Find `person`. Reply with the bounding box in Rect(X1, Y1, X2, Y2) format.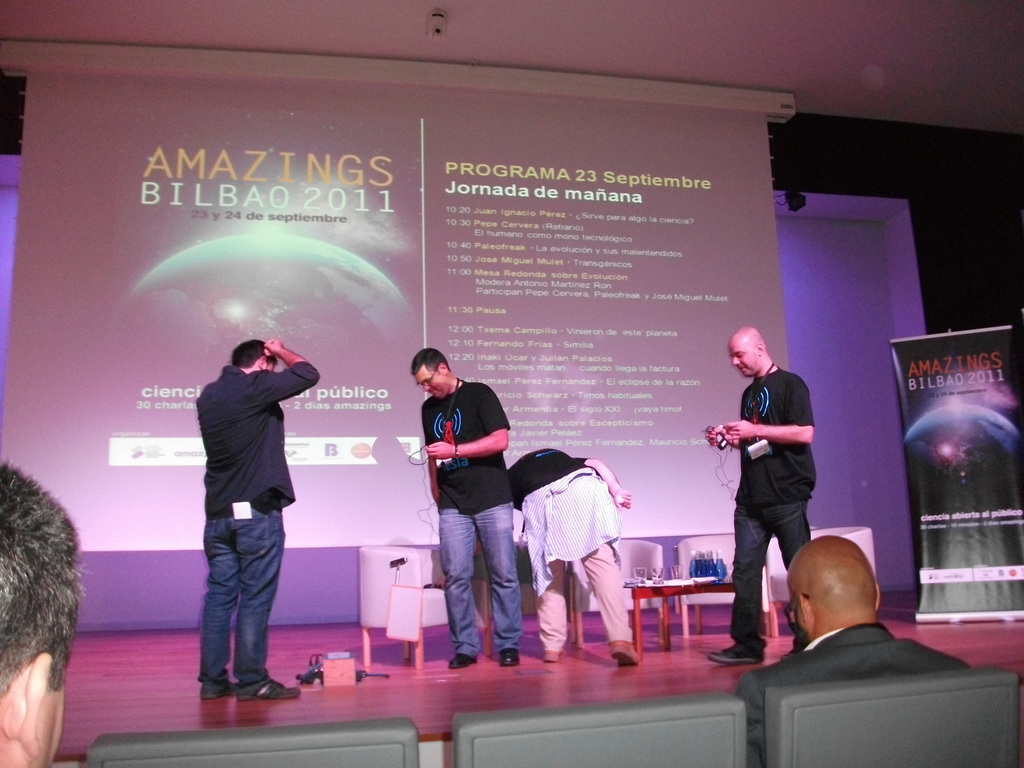
Rect(508, 442, 638, 663).
